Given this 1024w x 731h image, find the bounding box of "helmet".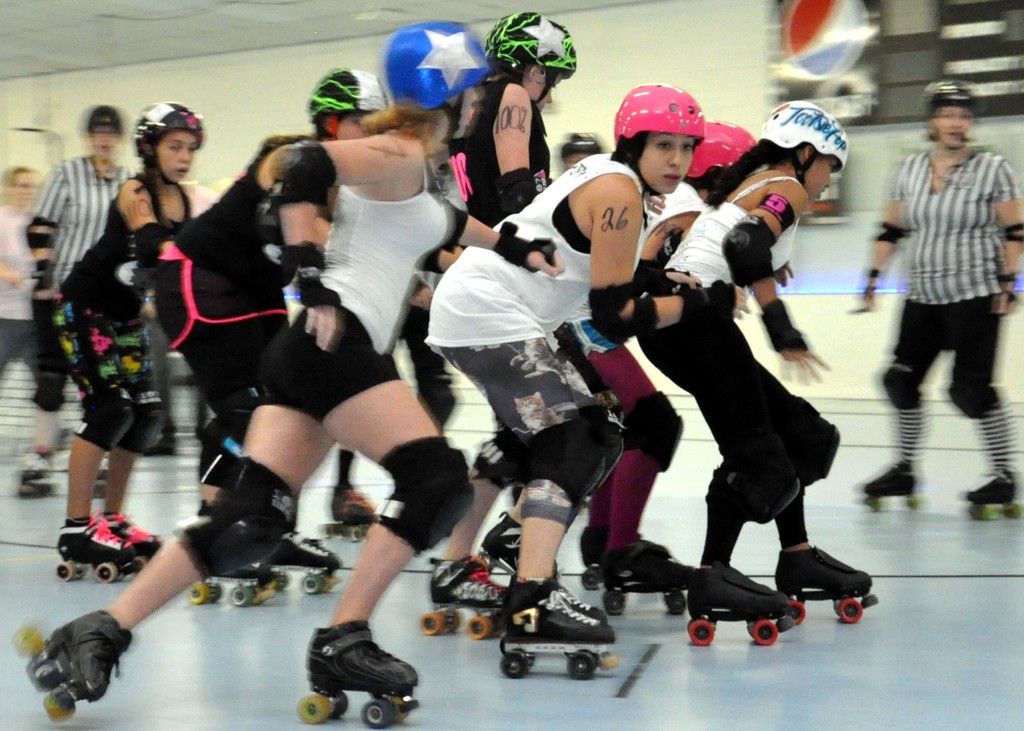
<box>554,129,598,181</box>.
